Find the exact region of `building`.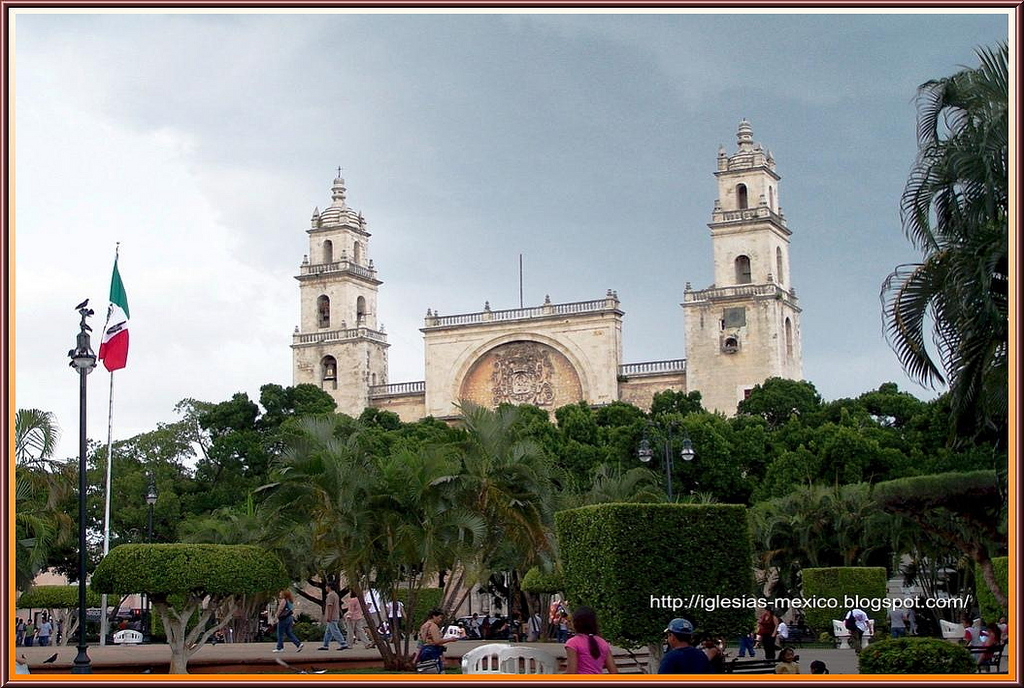
Exact region: 288:118:800:425.
